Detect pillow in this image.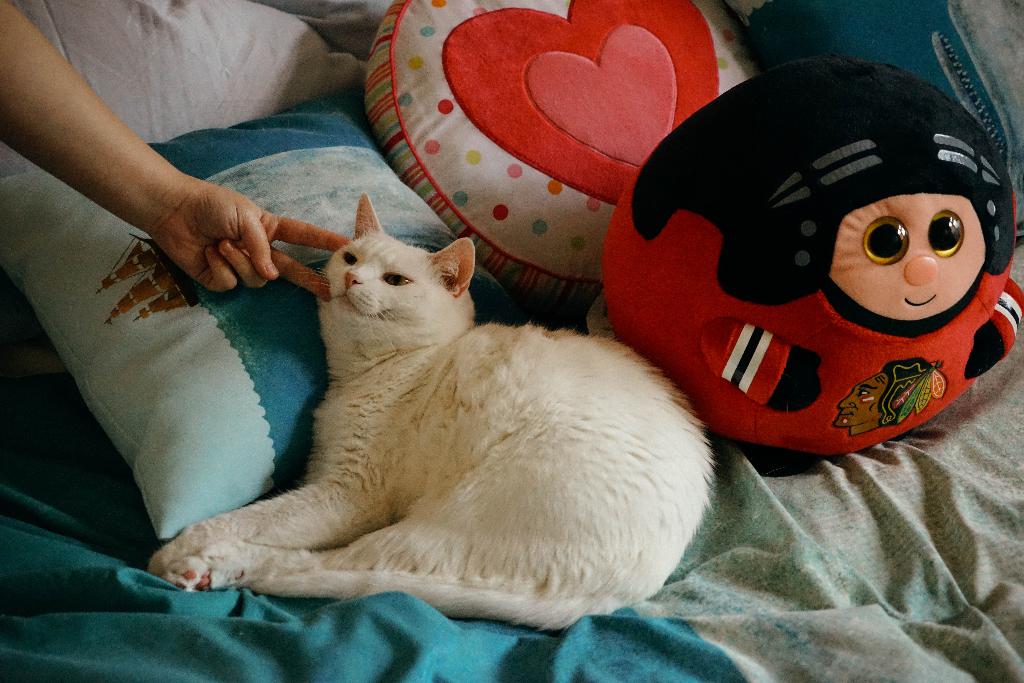
Detection: select_region(0, 75, 526, 538).
